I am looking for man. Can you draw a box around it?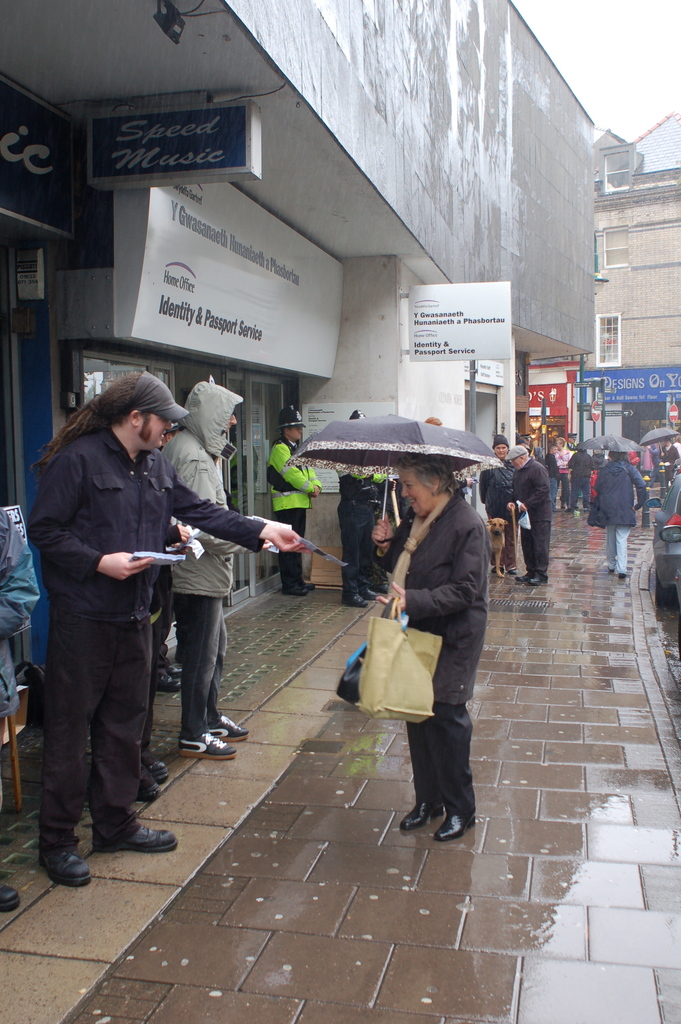
Sure, the bounding box is <box>493,441,551,583</box>.
